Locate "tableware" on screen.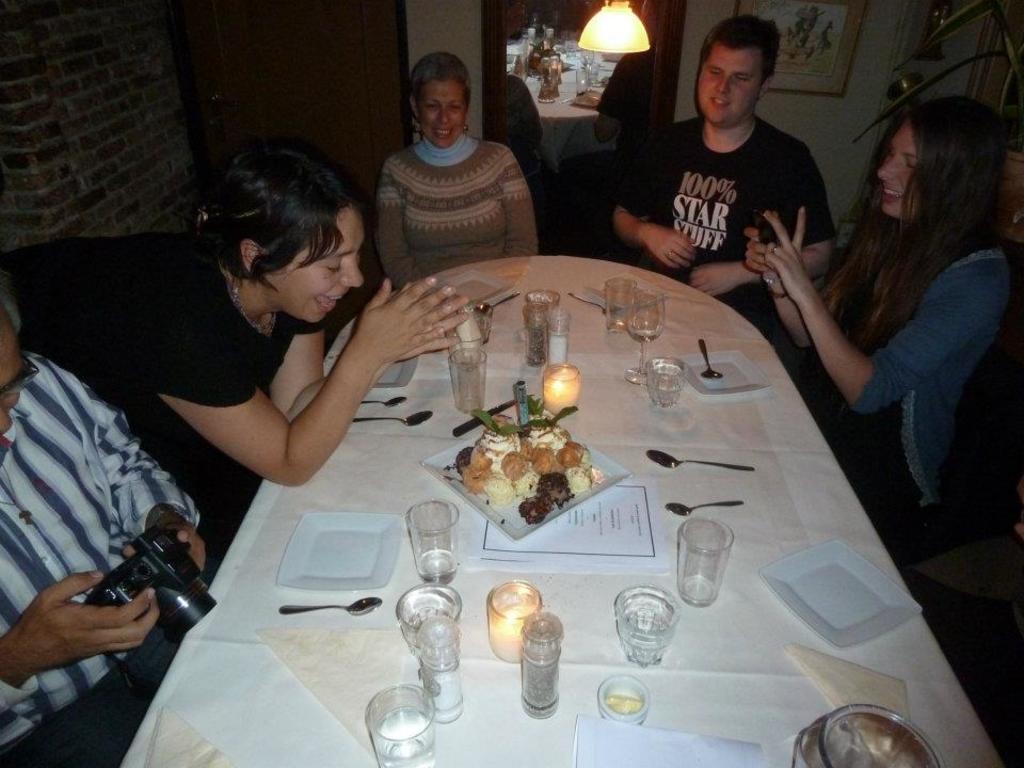
On screen at [x1=644, y1=446, x2=756, y2=470].
